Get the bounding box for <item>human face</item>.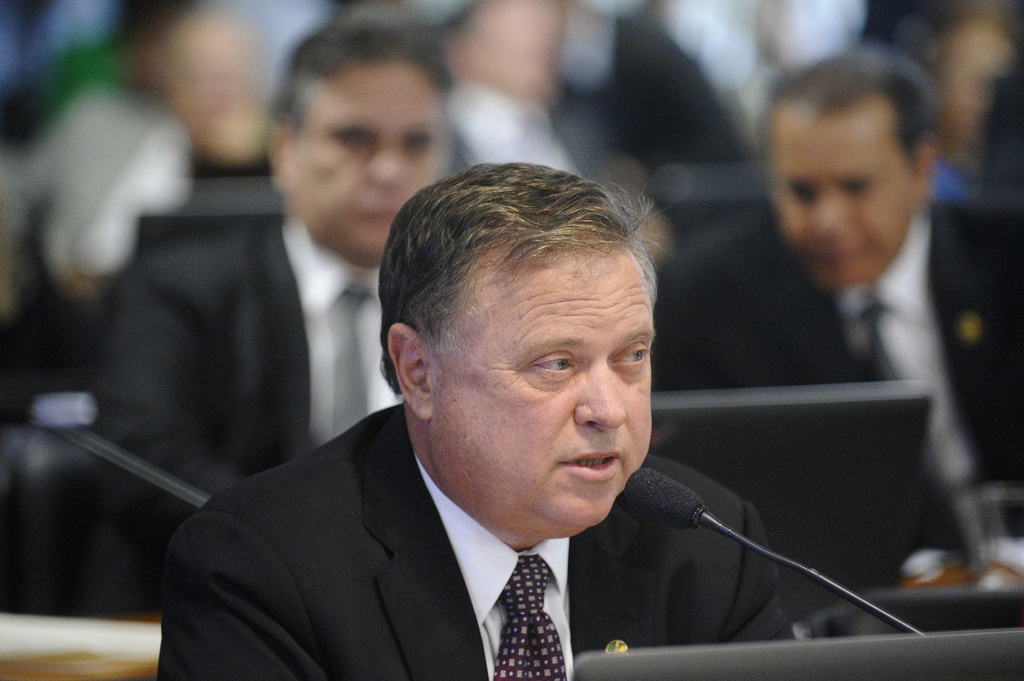
box=[758, 102, 918, 286].
